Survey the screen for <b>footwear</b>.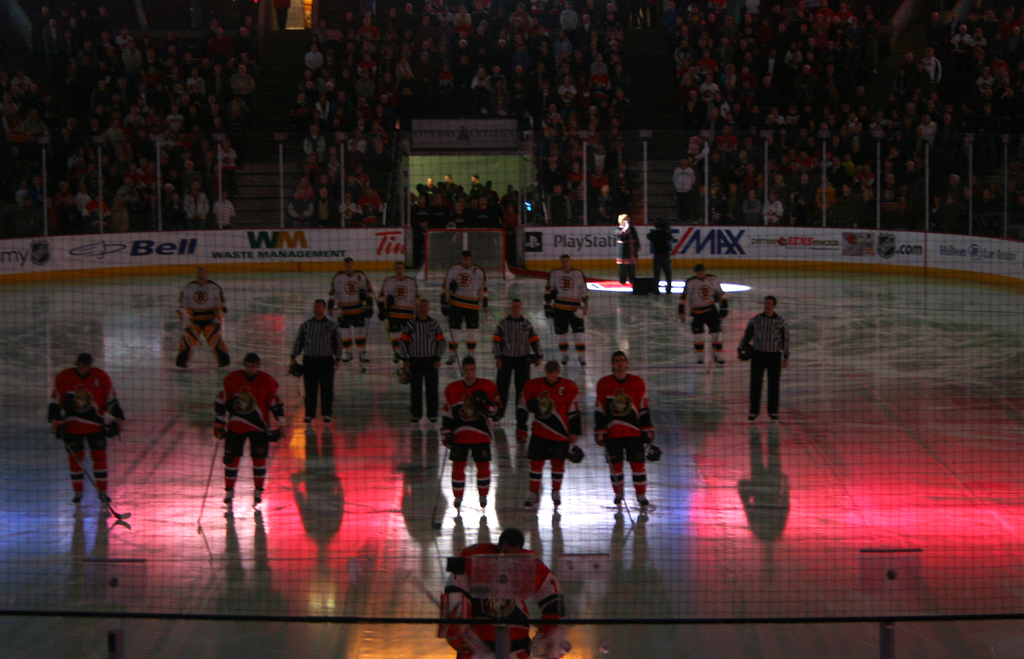
Survey found: bbox(102, 489, 113, 507).
